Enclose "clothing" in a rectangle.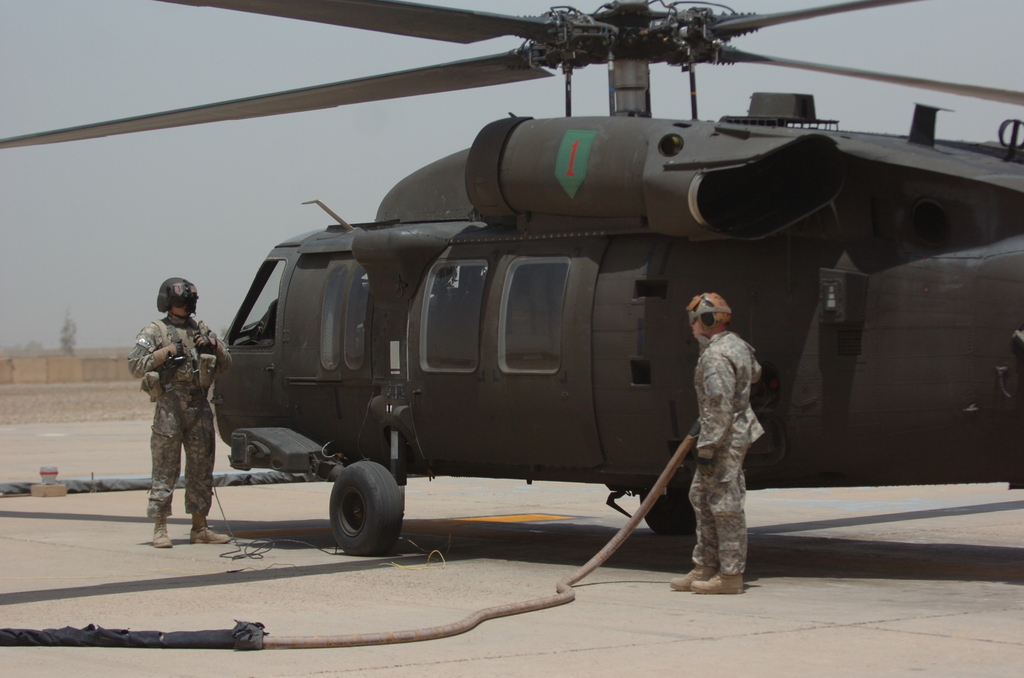
x1=125 y1=285 x2=226 y2=527.
